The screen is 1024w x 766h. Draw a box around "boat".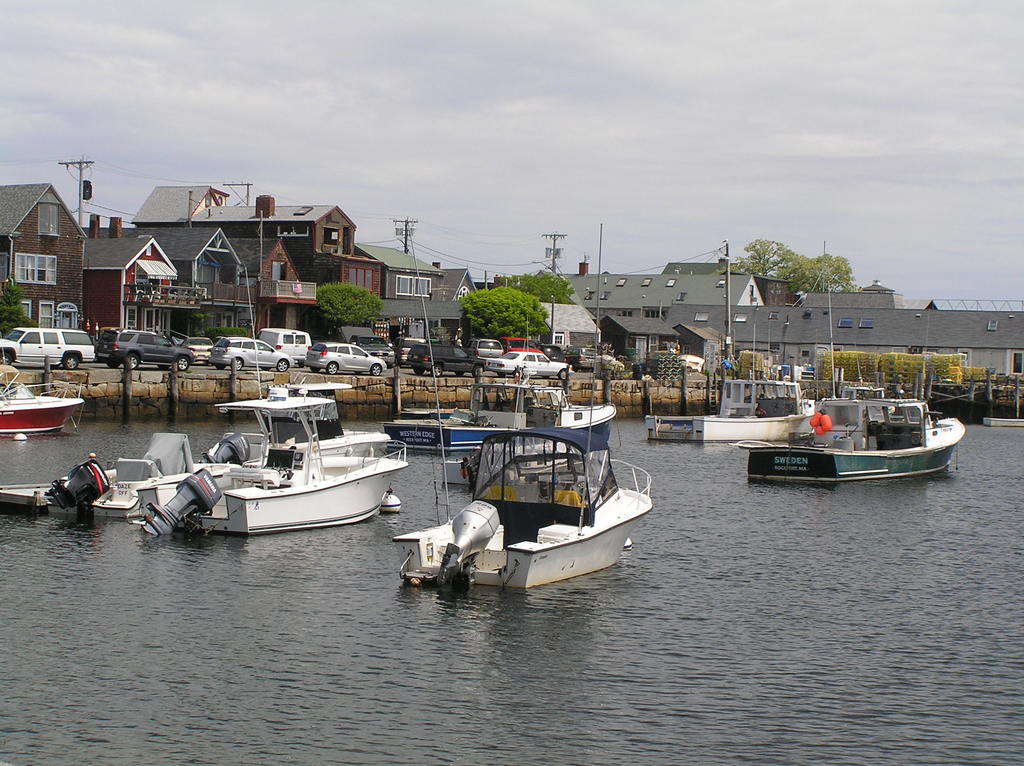
(0, 432, 267, 517).
